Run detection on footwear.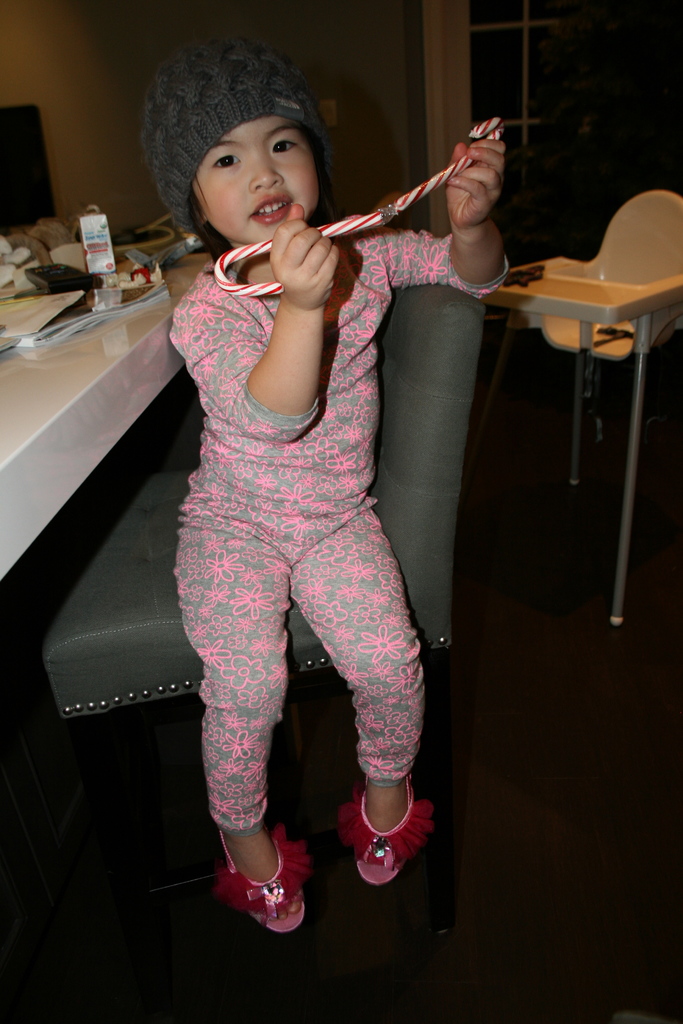
Result: box(212, 852, 304, 943).
